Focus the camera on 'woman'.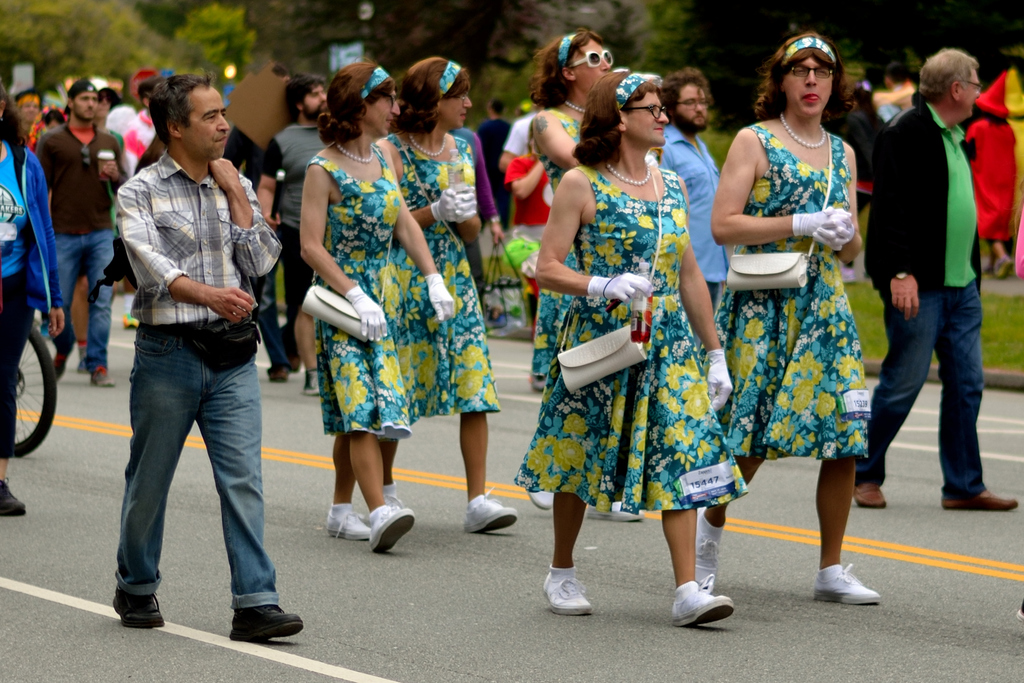
Focus region: x1=375, y1=54, x2=516, y2=530.
